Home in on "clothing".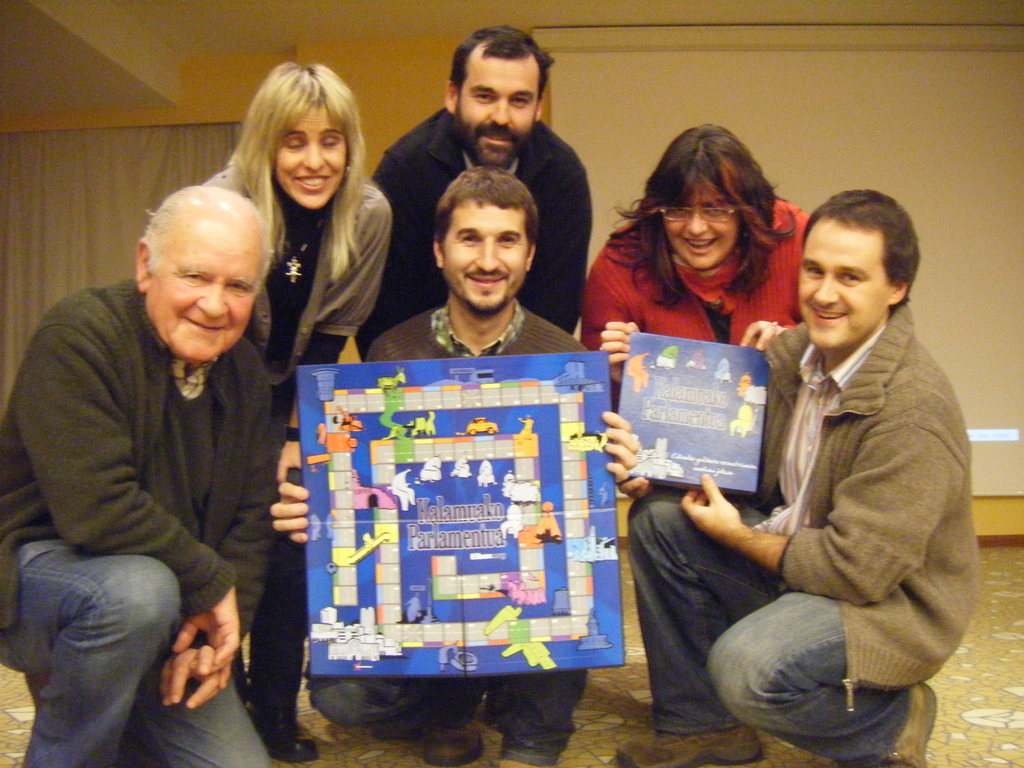
Homed in at BBox(680, 216, 978, 759).
